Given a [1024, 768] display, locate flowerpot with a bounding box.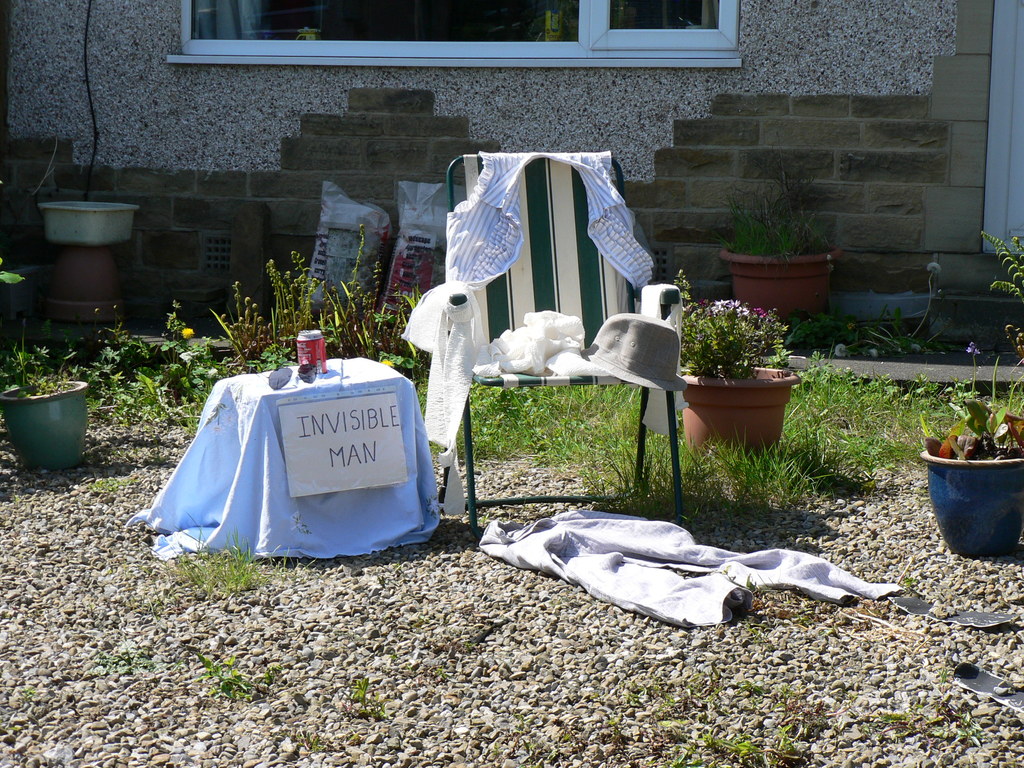
Located: x1=721, y1=241, x2=844, y2=321.
